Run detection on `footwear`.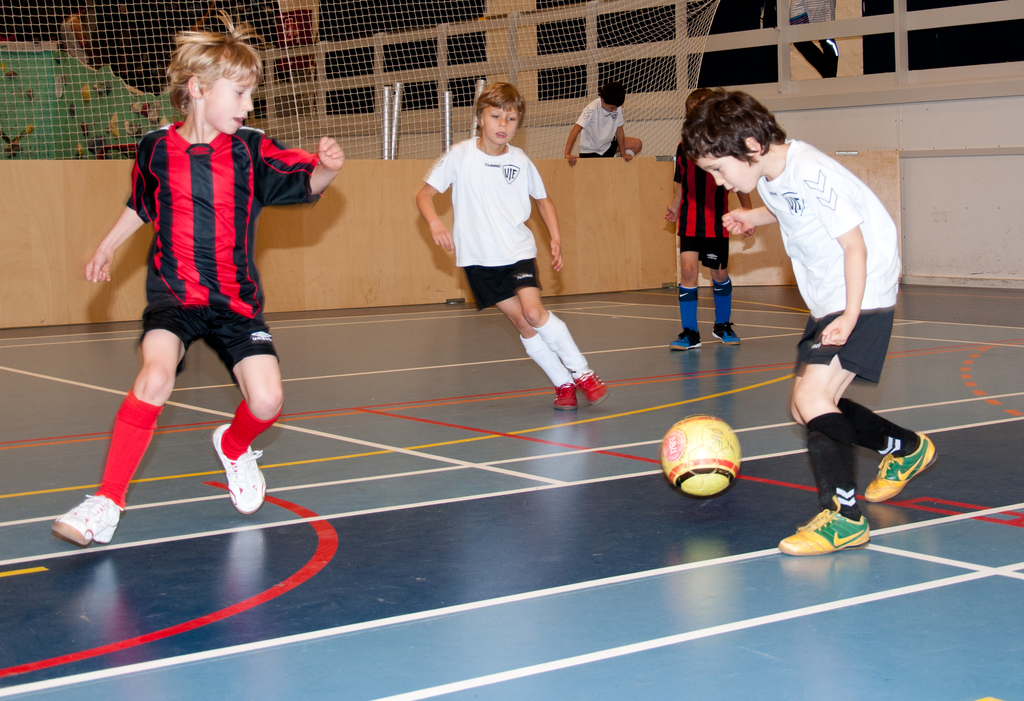
Result: [863,430,938,505].
